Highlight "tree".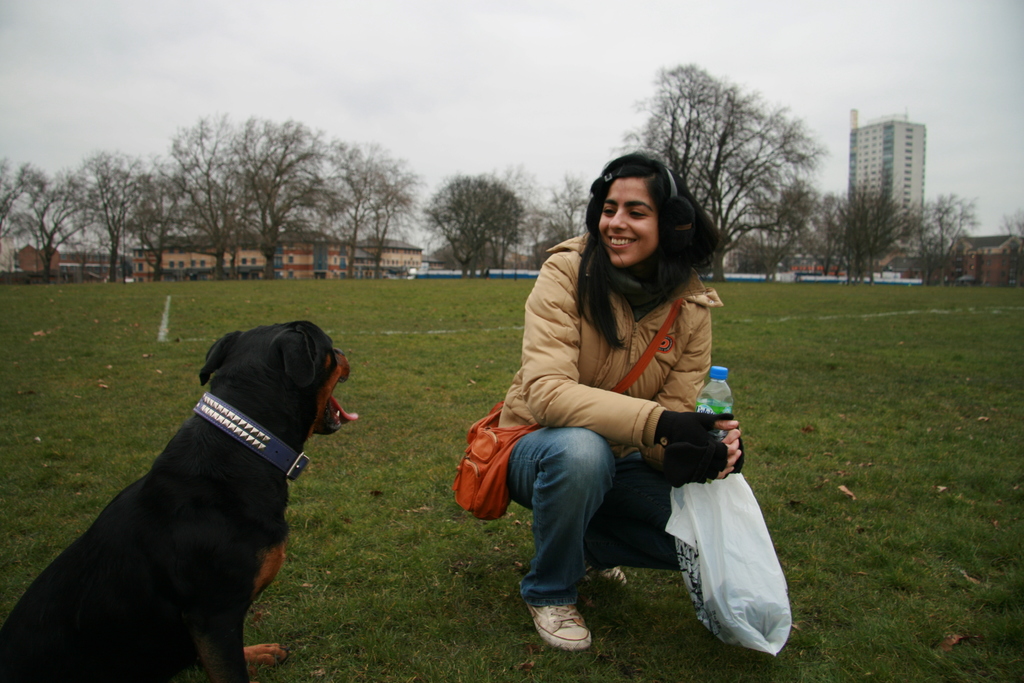
Highlighted region: {"left": 243, "top": 114, "right": 341, "bottom": 273}.
